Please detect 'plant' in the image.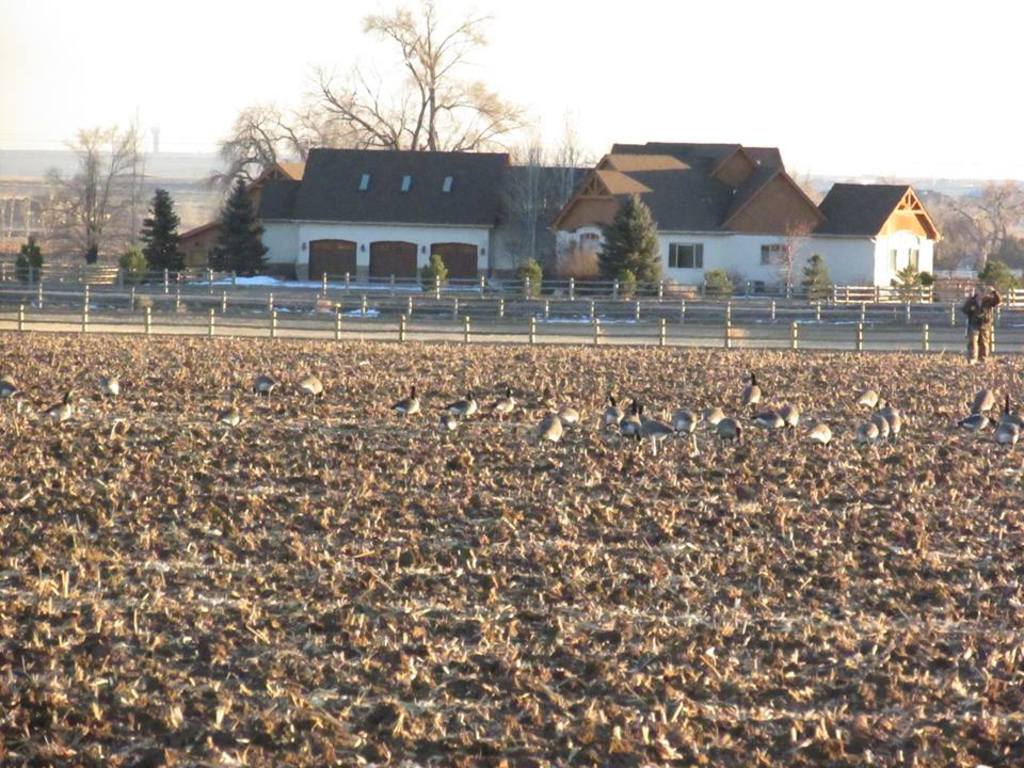
rect(614, 267, 639, 301).
